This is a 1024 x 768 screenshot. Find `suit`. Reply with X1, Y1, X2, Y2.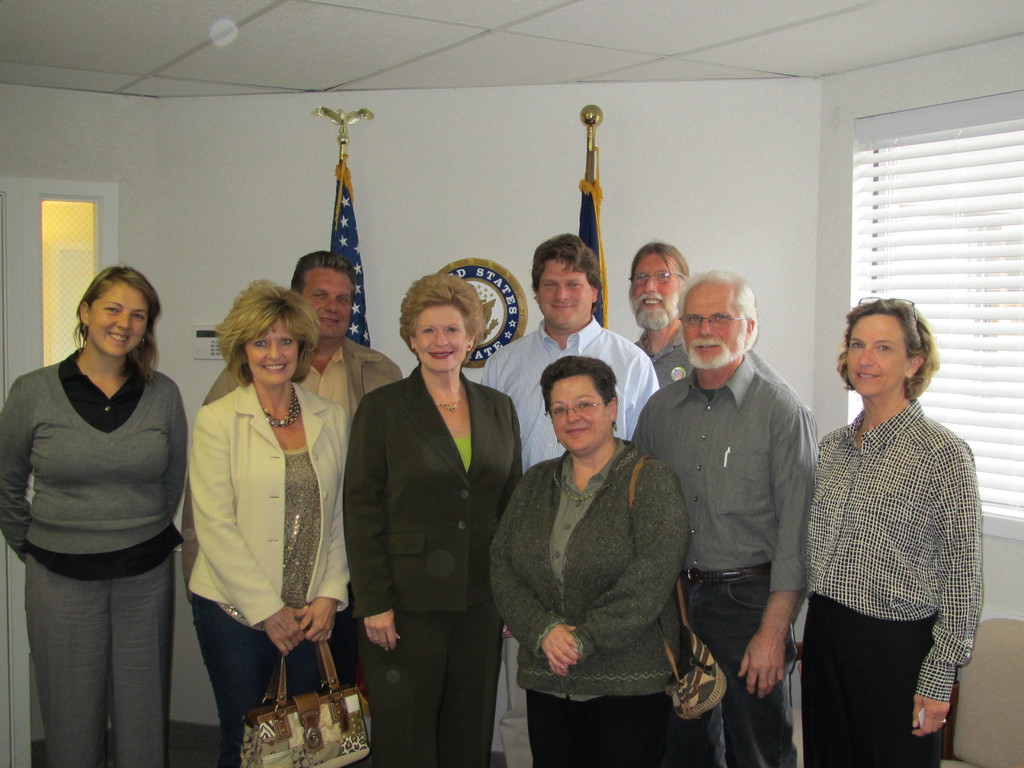
190, 380, 354, 630.
